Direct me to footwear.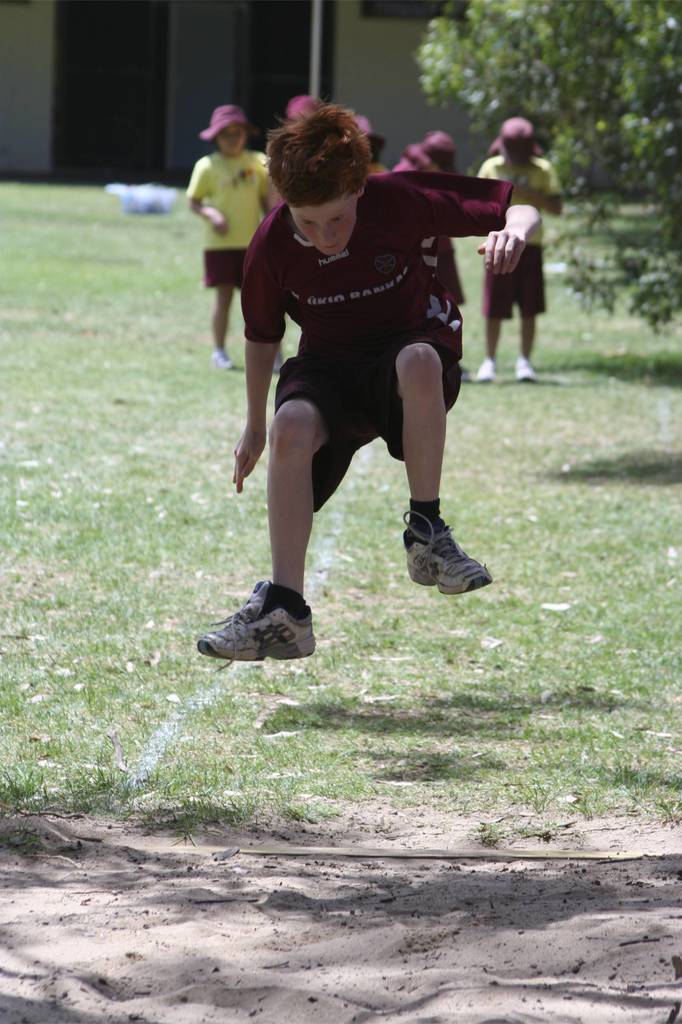
Direction: [195, 579, 331, 677].
